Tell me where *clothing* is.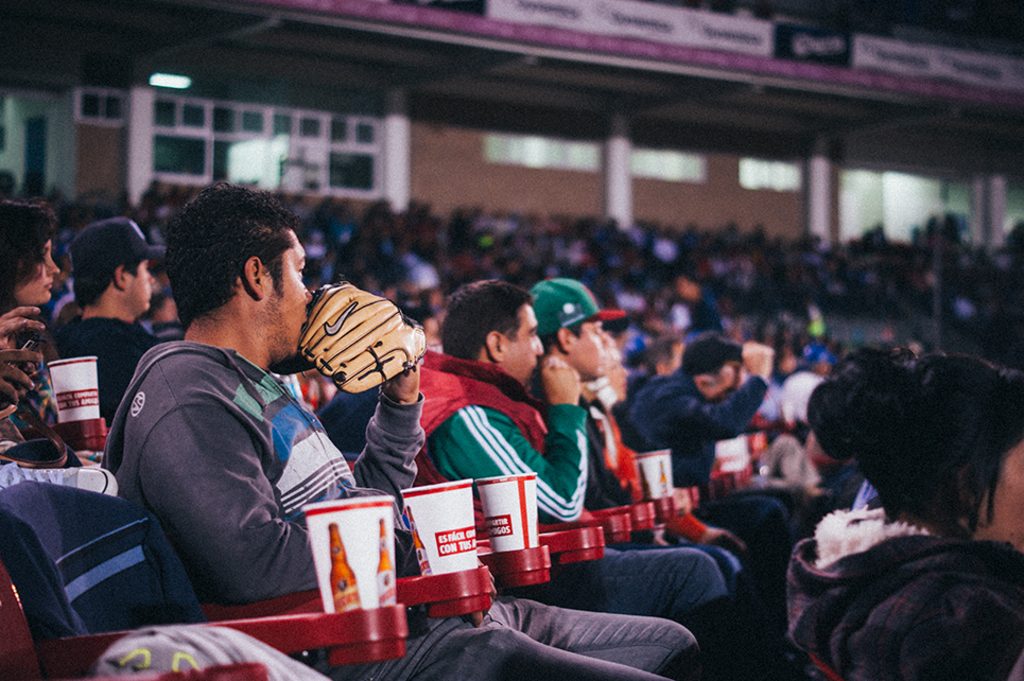
*clothing* is at select_region(626, 362, 791, 558).
